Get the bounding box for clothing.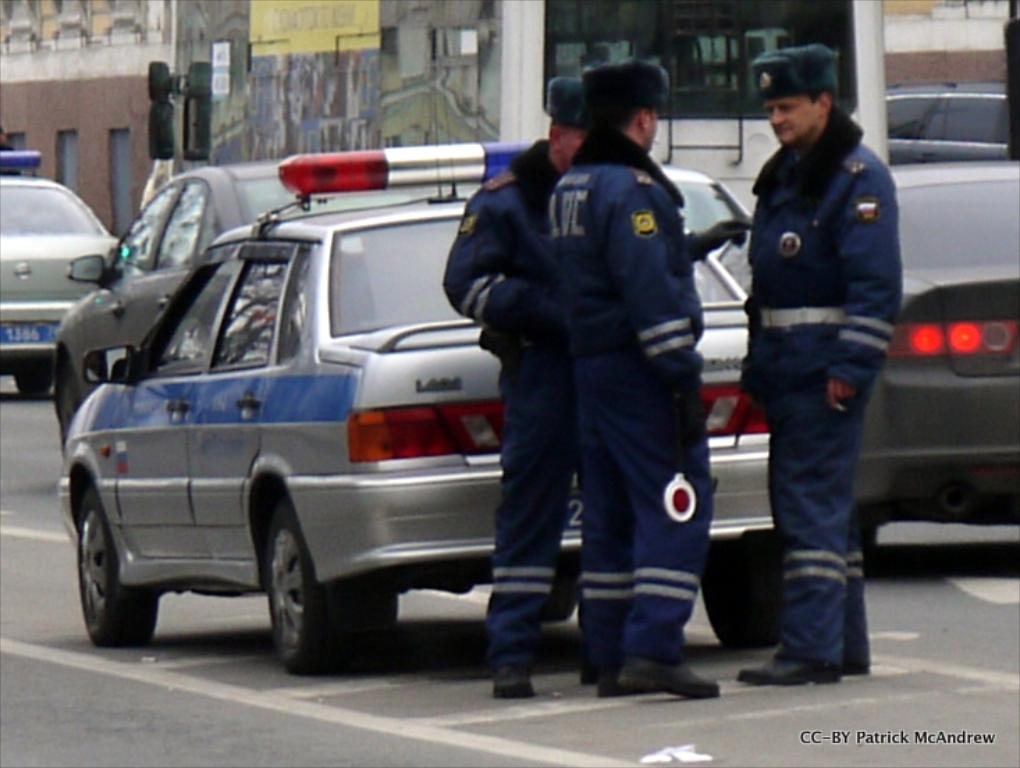
left=436, top=142, right=576, bottom=682.
